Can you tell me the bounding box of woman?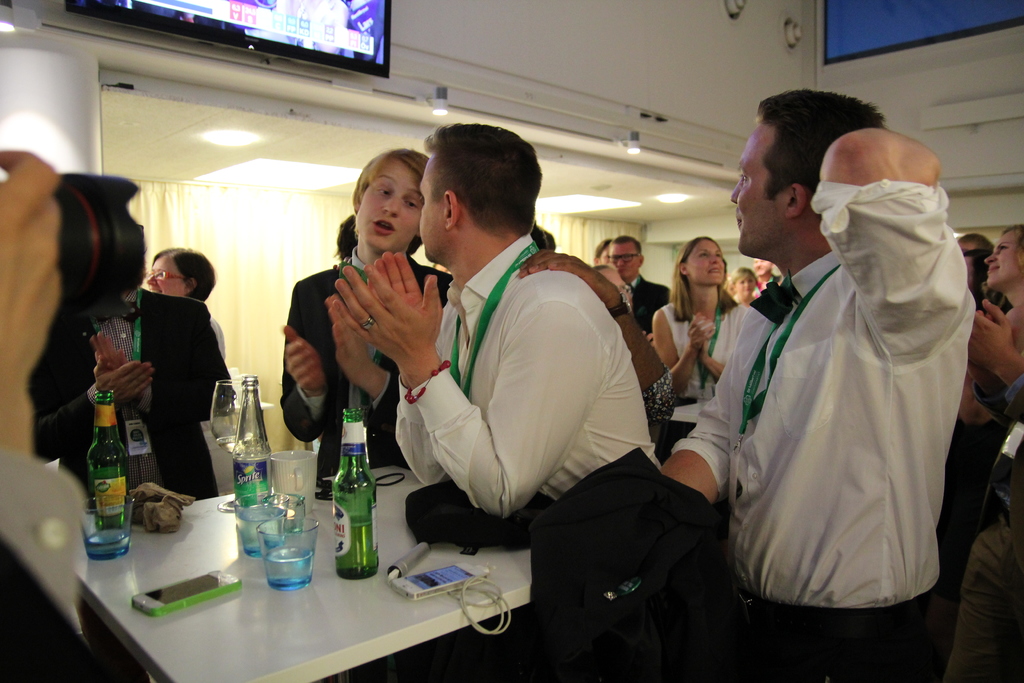
x1=143, y1=243, x2=228, y2=355.
